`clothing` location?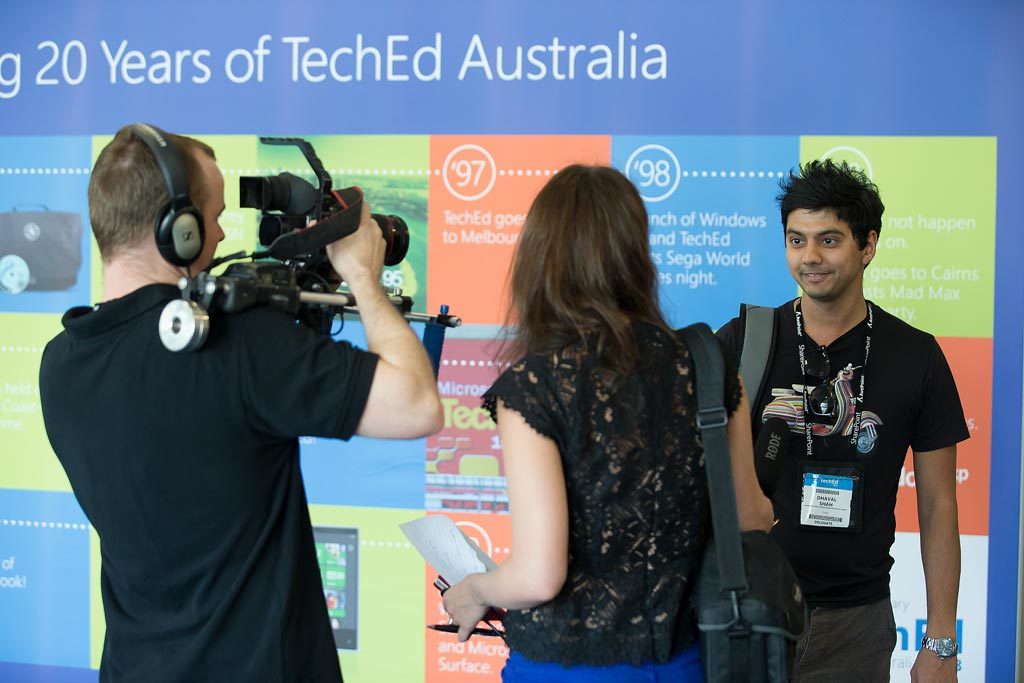
region(481, 330, 741, 682)
